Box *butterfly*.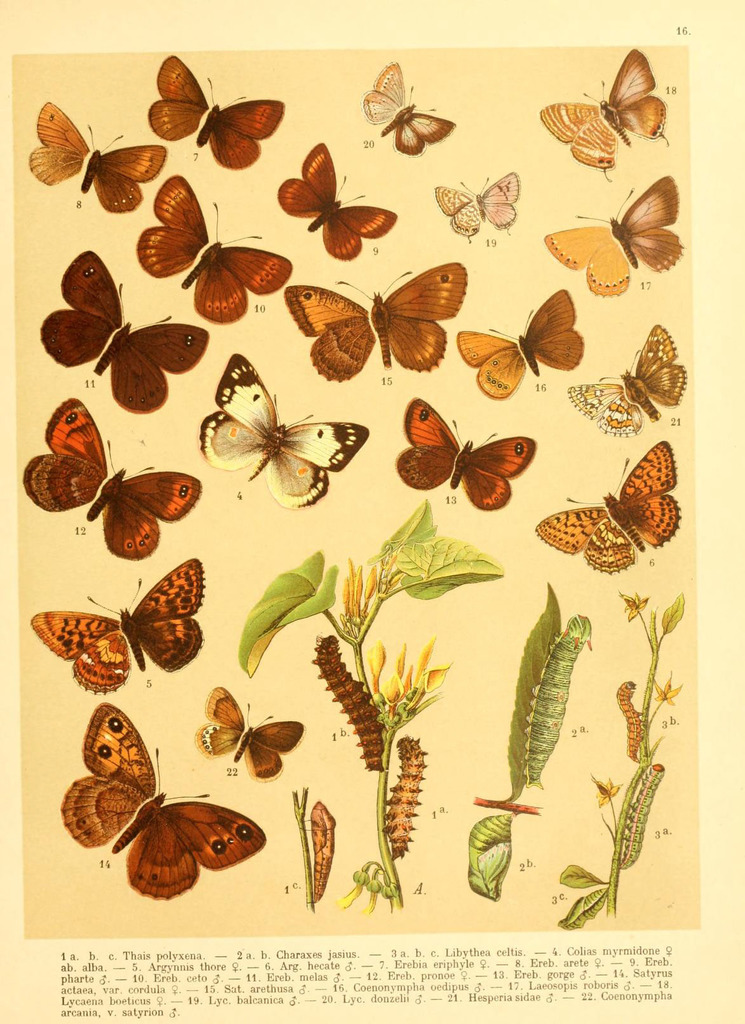
[left=565, top=323, right=694, bottom=438].
